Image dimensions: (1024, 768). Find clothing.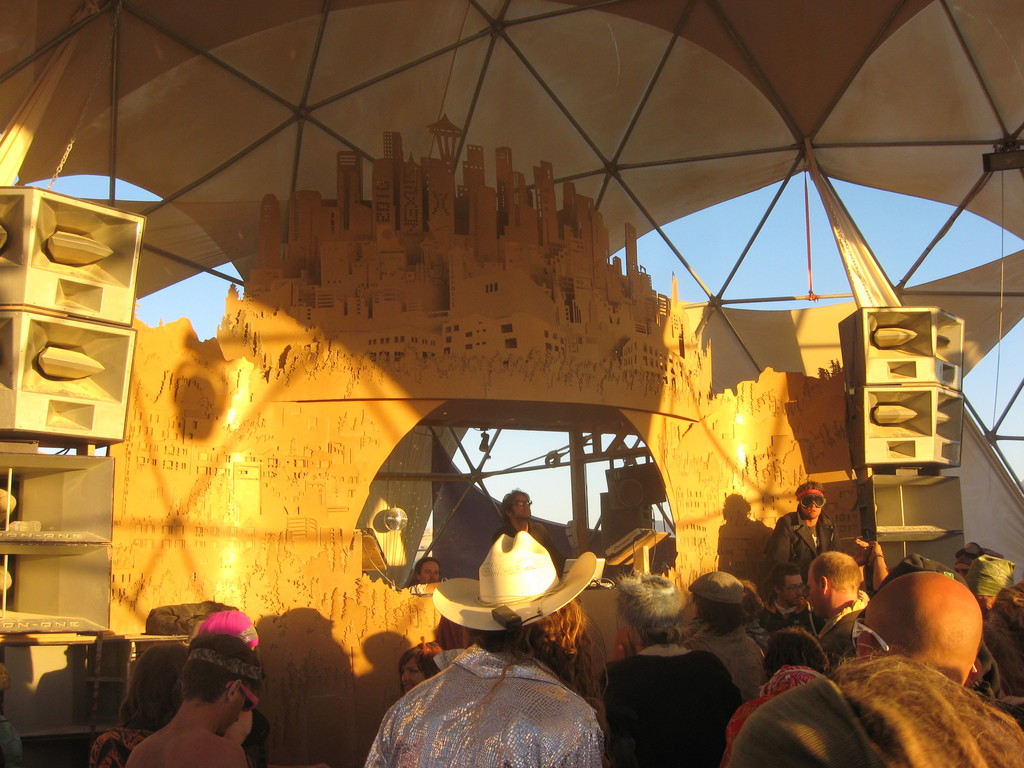
765, 505, 844, 586.
